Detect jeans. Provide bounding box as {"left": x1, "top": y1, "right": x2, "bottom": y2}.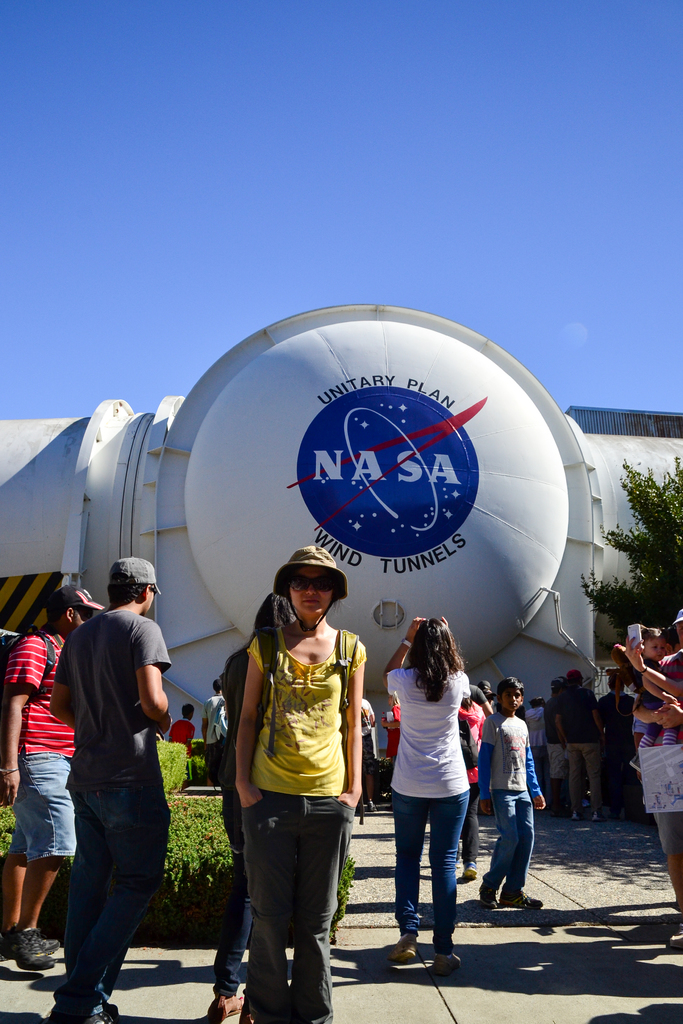
{"left": 490, "top": 779, "right": 539, "bottom": 888}.
